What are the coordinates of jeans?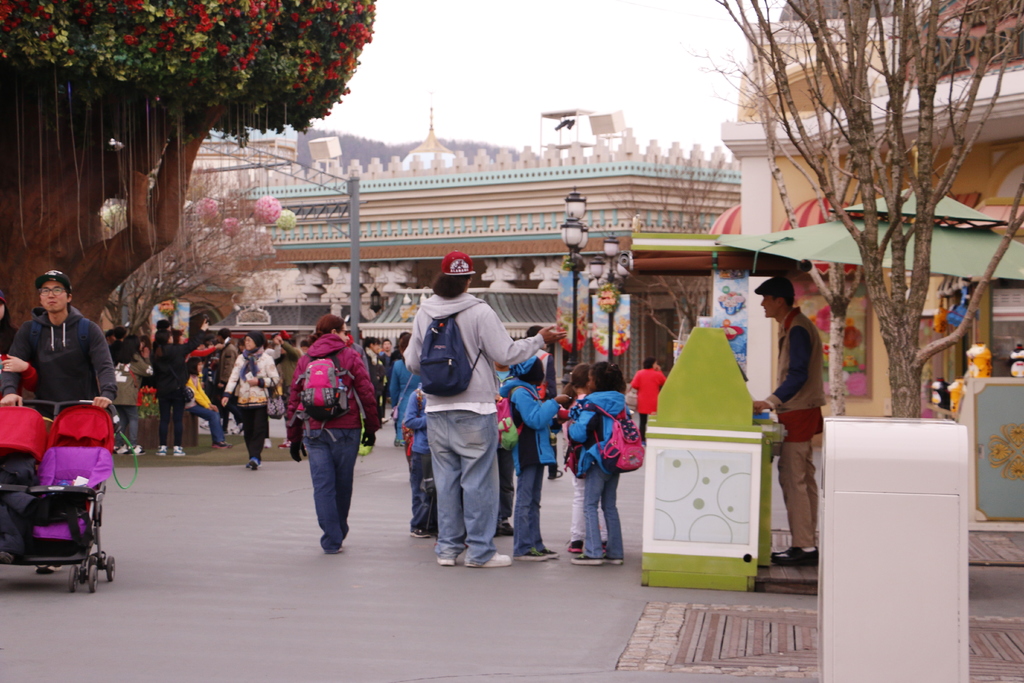
bbox=(241, 407, 261, 454).
